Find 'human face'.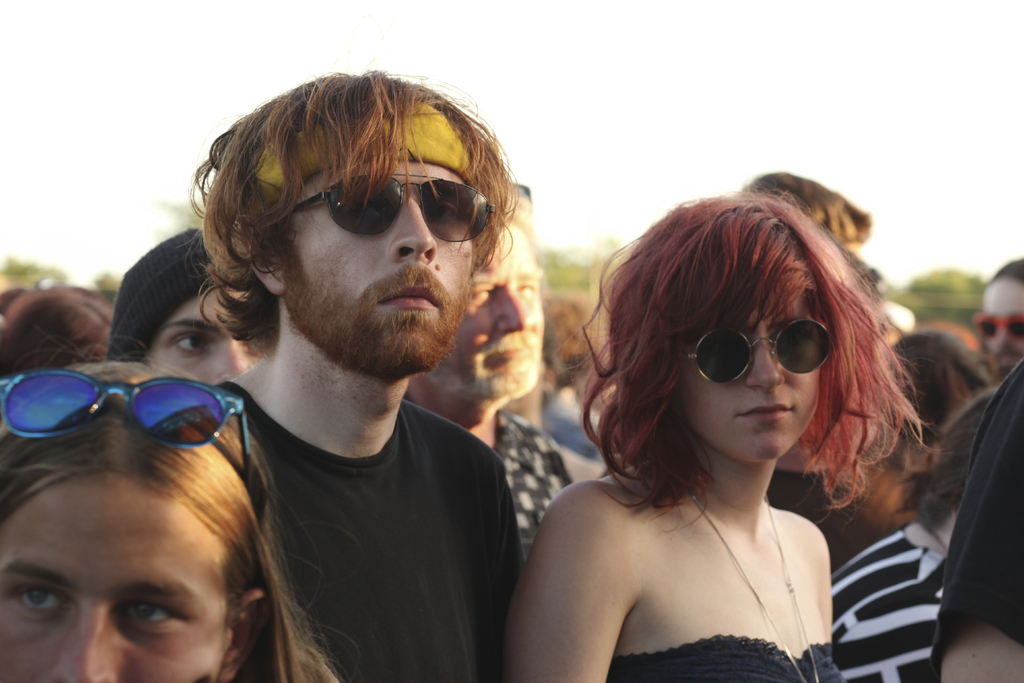
bbox=[275, 102, 478, 375].
